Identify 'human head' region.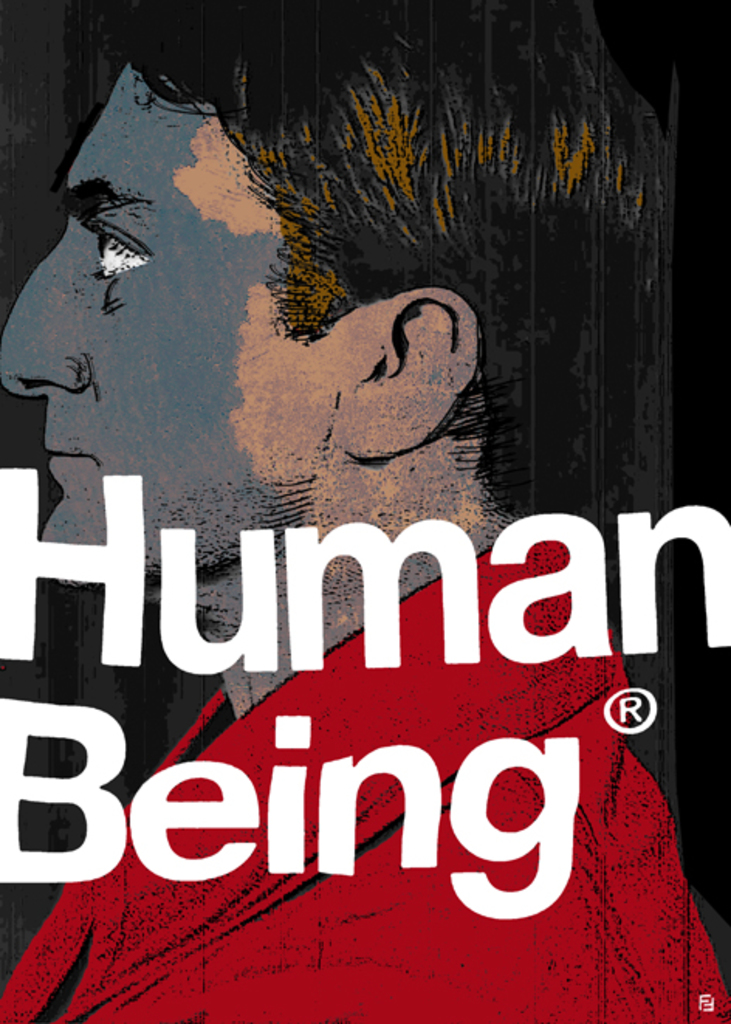
Region: {"left": 0, "top": 2, "right": 685, "bottom": 600}.
